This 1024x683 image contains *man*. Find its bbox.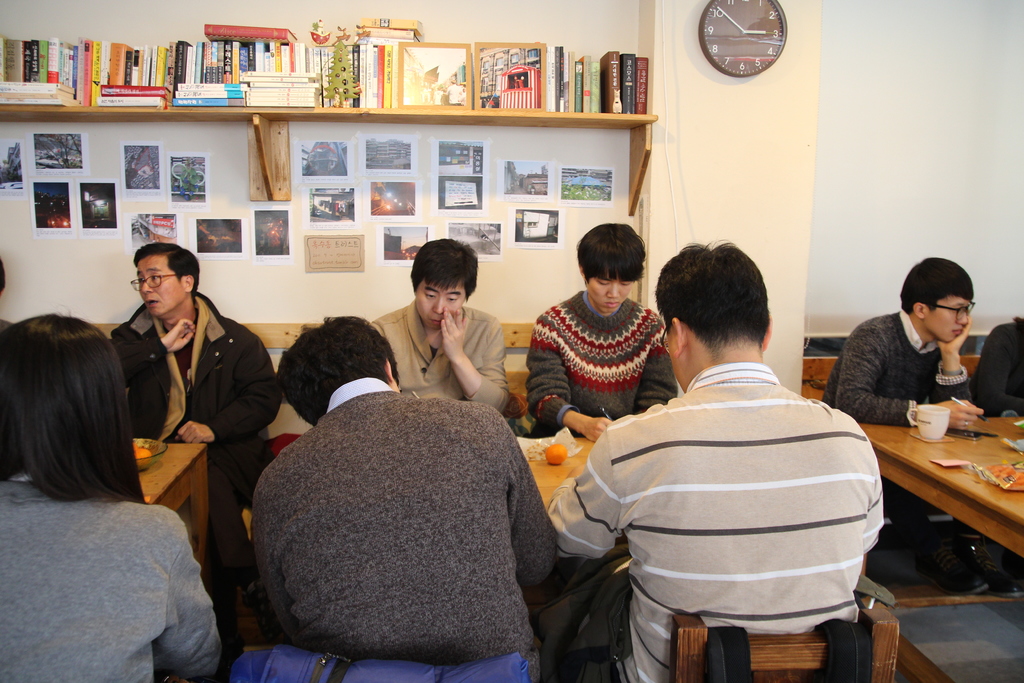
rect(541, 237, 886, 682).
